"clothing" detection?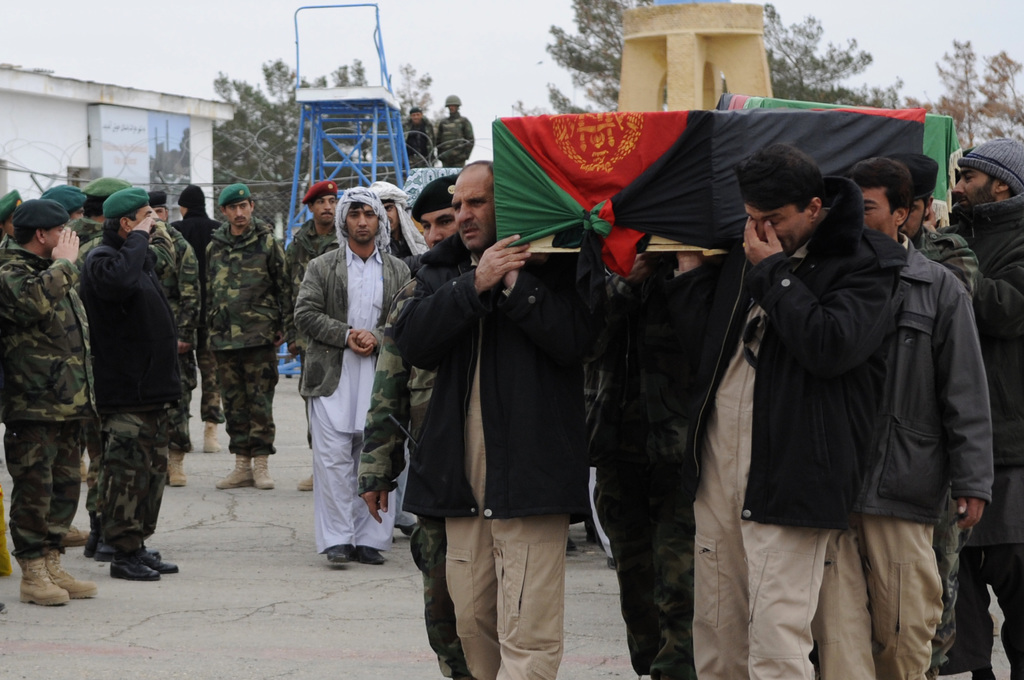
(left=287, top=243, right=415, bottom=551)
